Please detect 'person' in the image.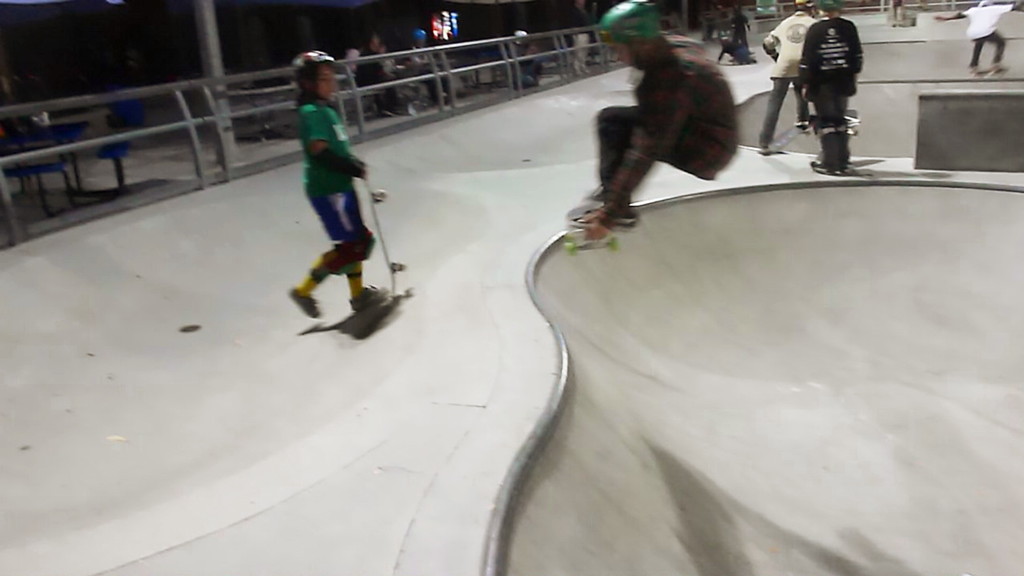
{"x1": 934, "y1": 0, "x2": 1023, "y2": 72}.
